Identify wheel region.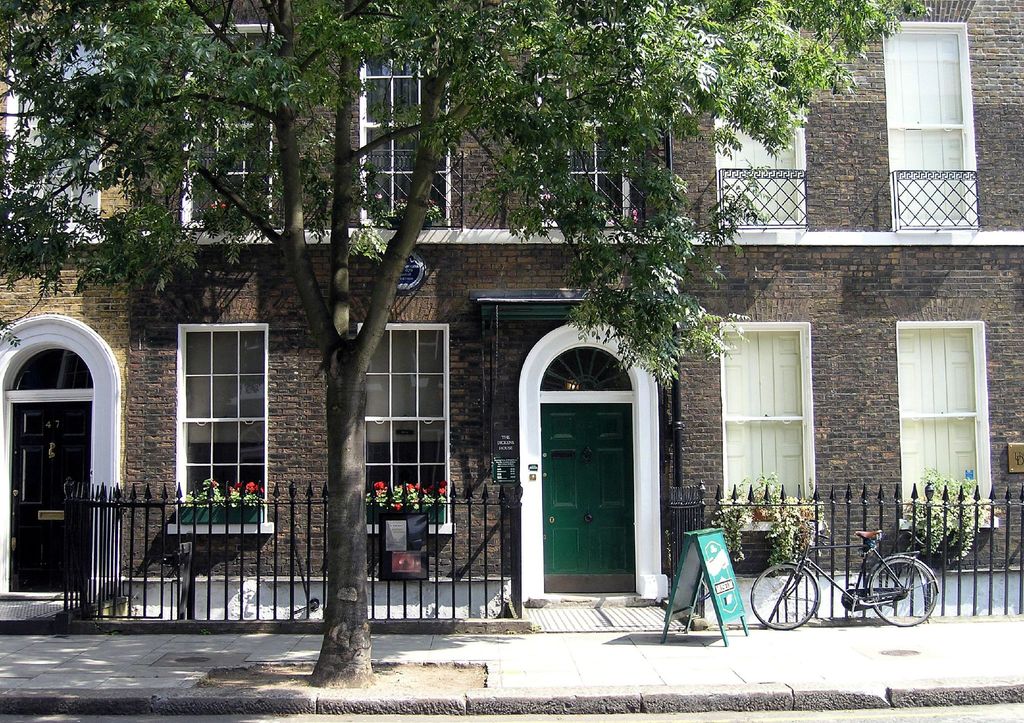
Region: bbox(862, 544, 938, 625).
